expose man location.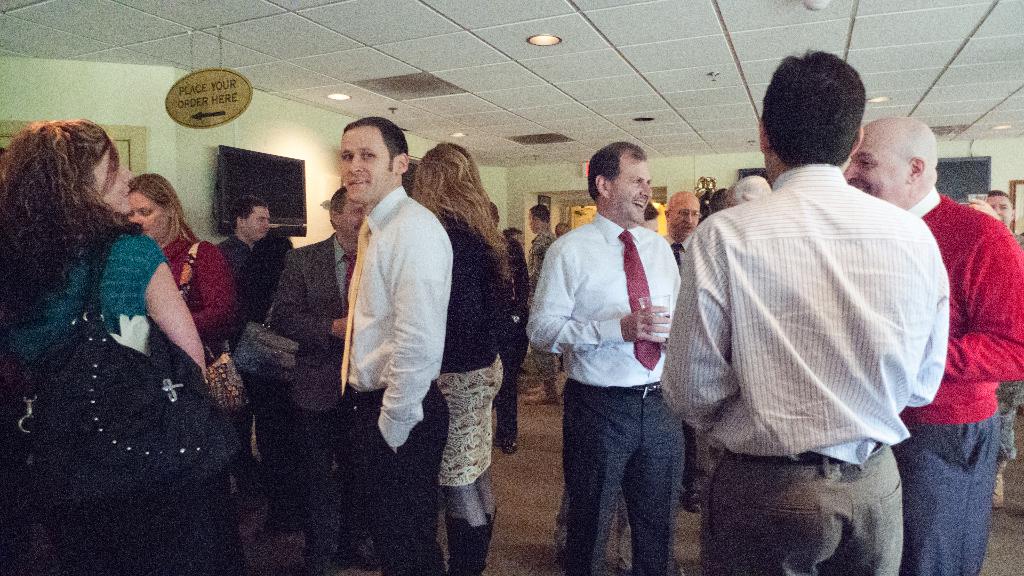
Exposed at crop(526, 144, 691, 575).
